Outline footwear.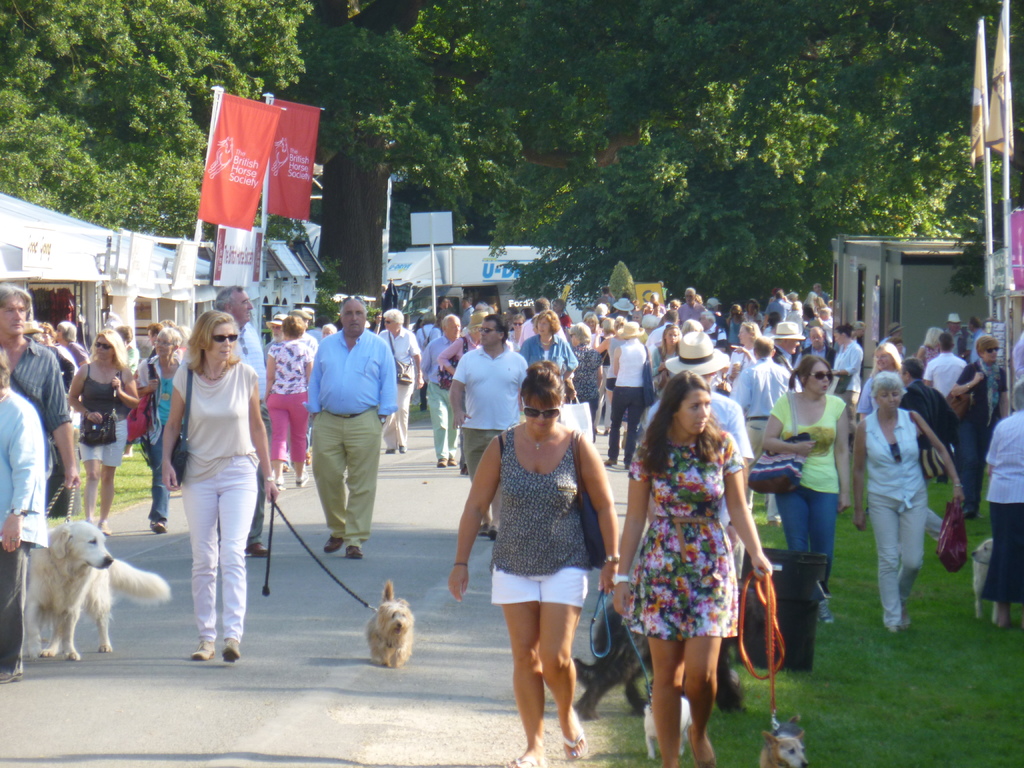
Outline: (left=276, top=477, right=283, bottom=491).
